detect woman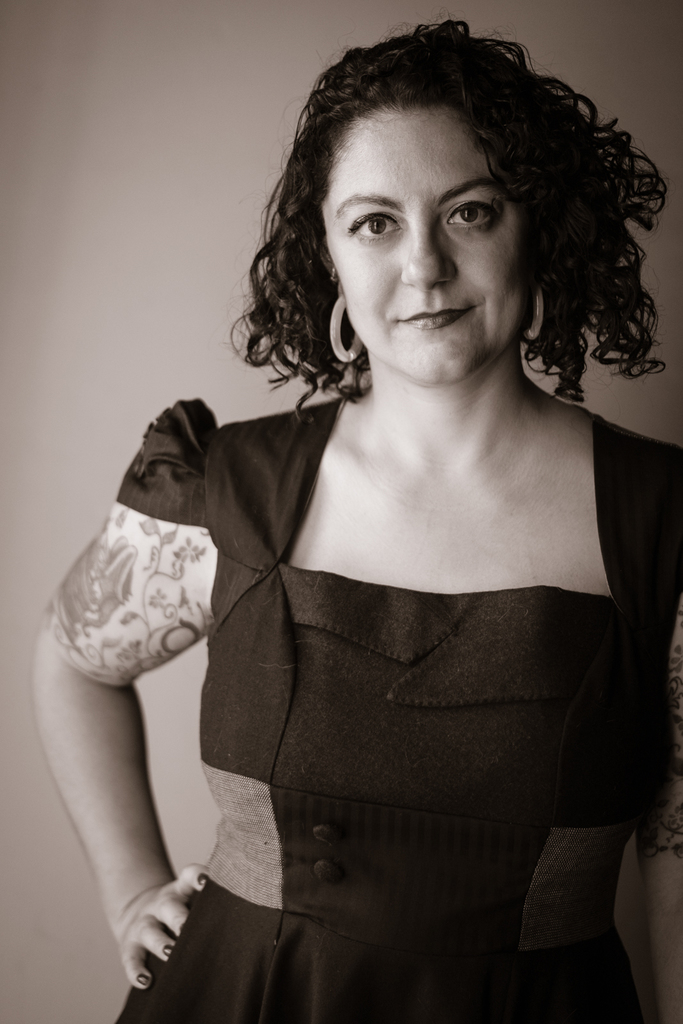
(left=77, top=54, right=682, bottom=1012)
